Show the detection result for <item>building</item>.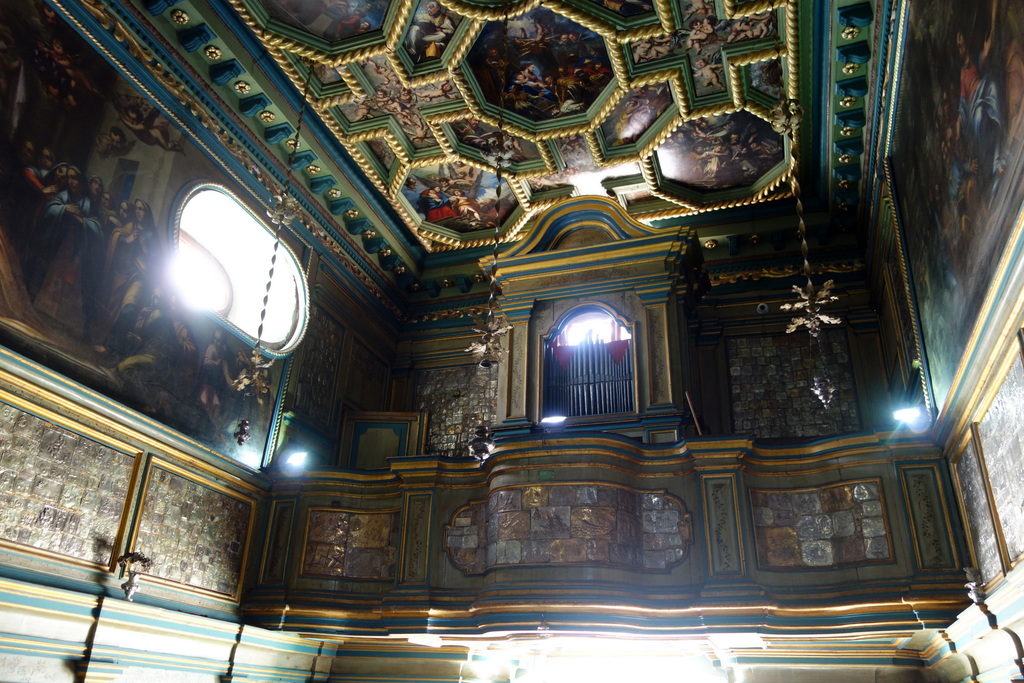
bbox=[0, 0, 1023, 681].
